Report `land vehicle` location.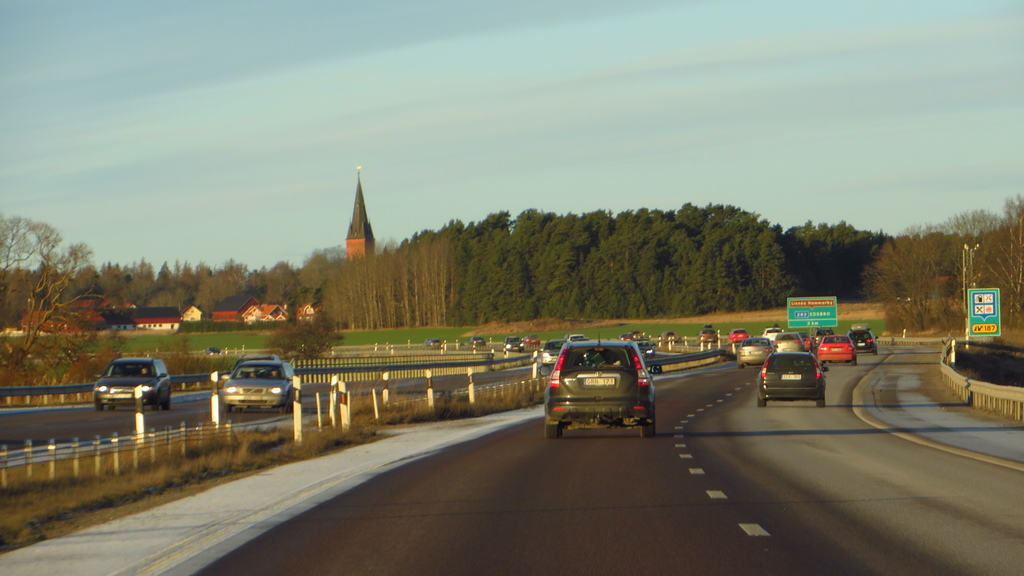
Report: x1=470 y1=335 x2=483 y2=346.
